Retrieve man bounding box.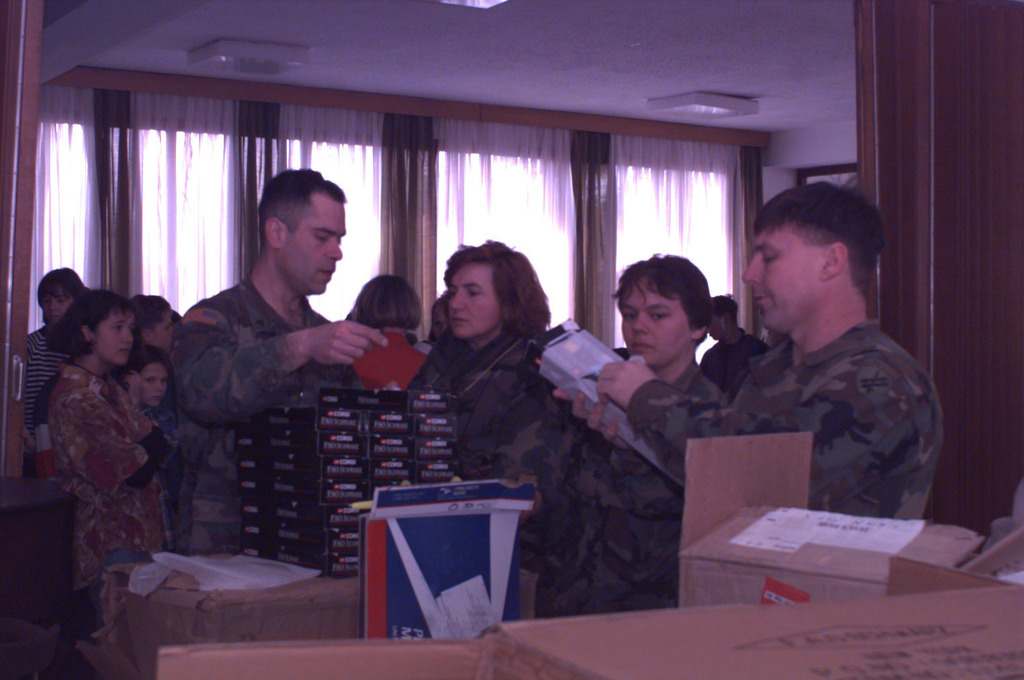
Bounding box: detection(695, 294, 771, 390).
